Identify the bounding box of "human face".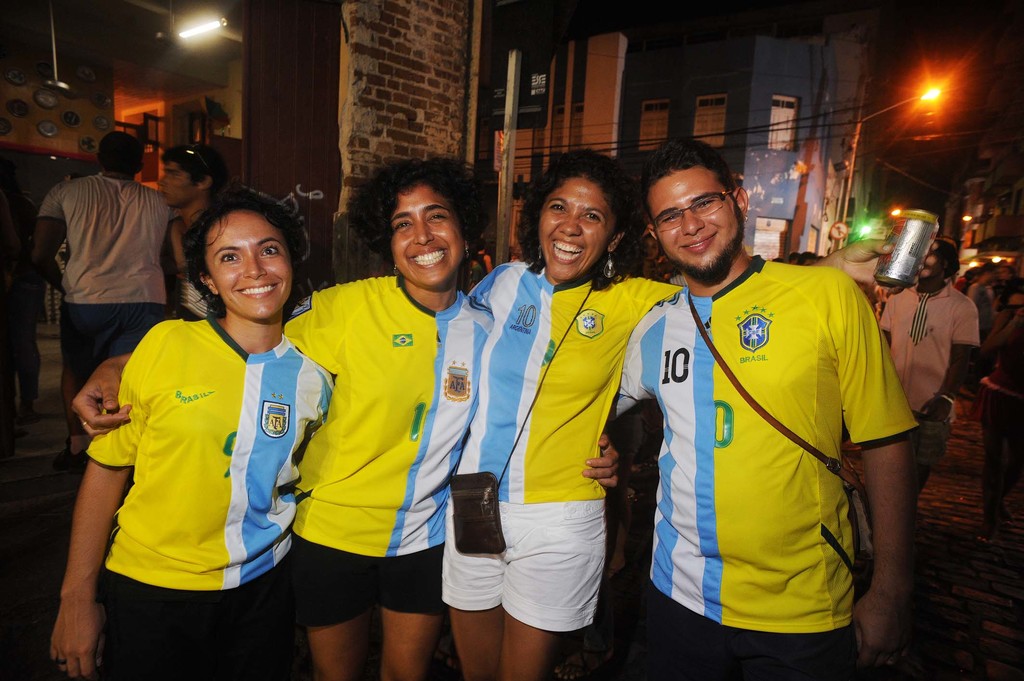
x1=916, y1=253, x2=949, y2=289.
